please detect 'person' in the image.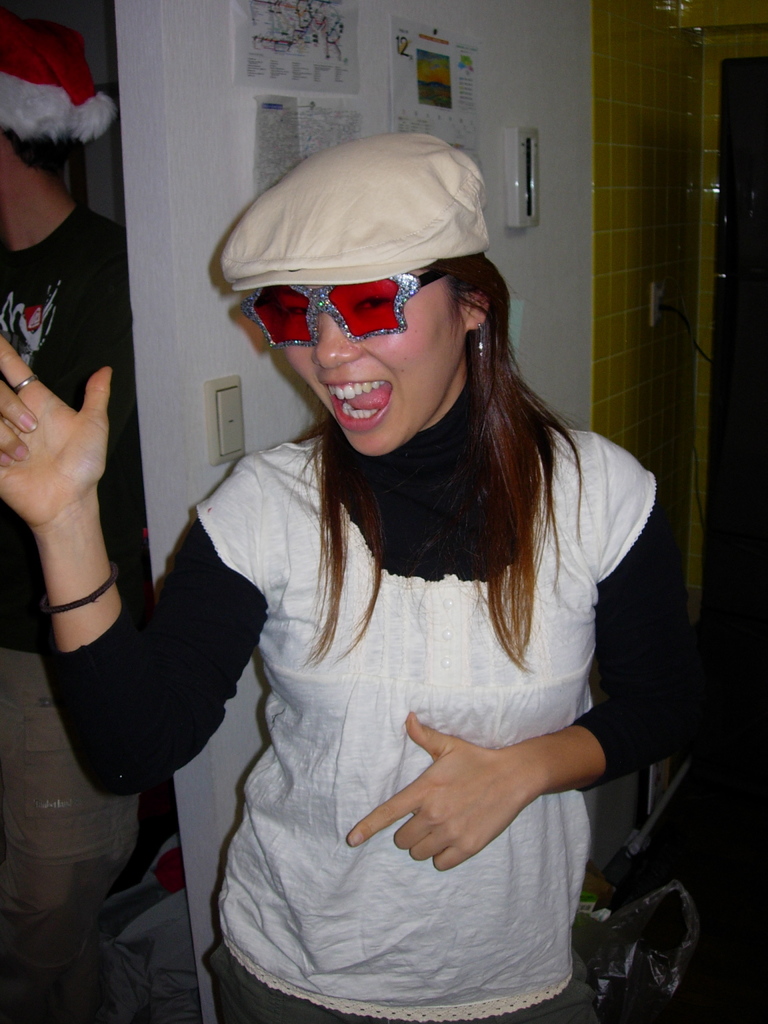
146, 118, 667, 1023.
